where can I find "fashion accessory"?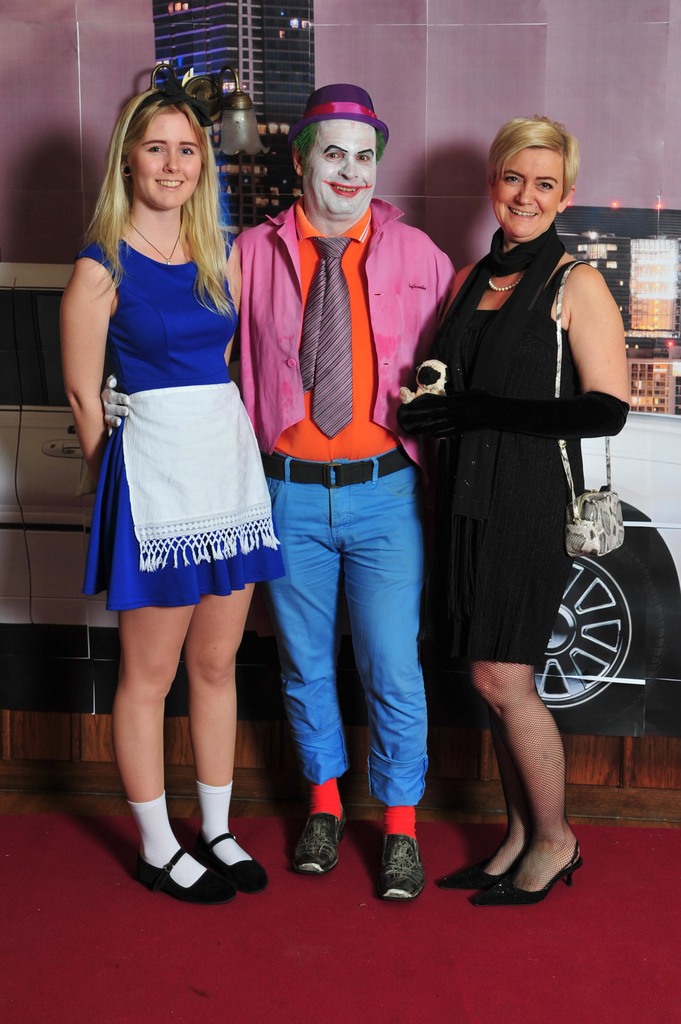
You can find it at (left=291, top=232, right=352, bottom=439).
